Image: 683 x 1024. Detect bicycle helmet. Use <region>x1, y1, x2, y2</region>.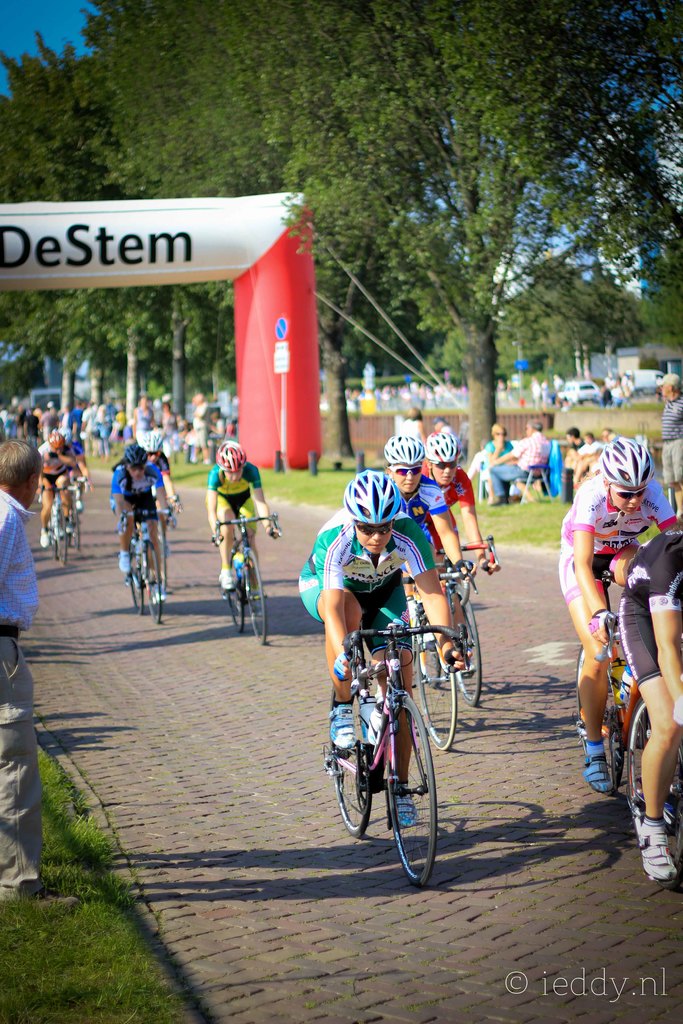
<region>50, 431, 64, 447</region>.
